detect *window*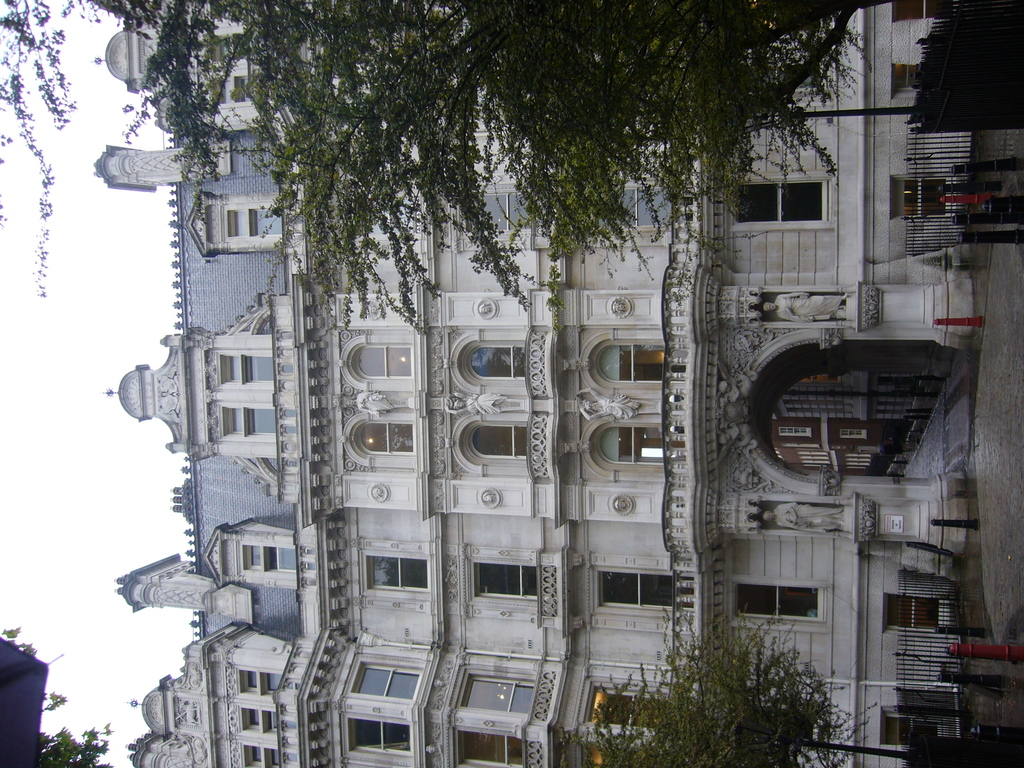
rect(247, 404, 280, 434)
